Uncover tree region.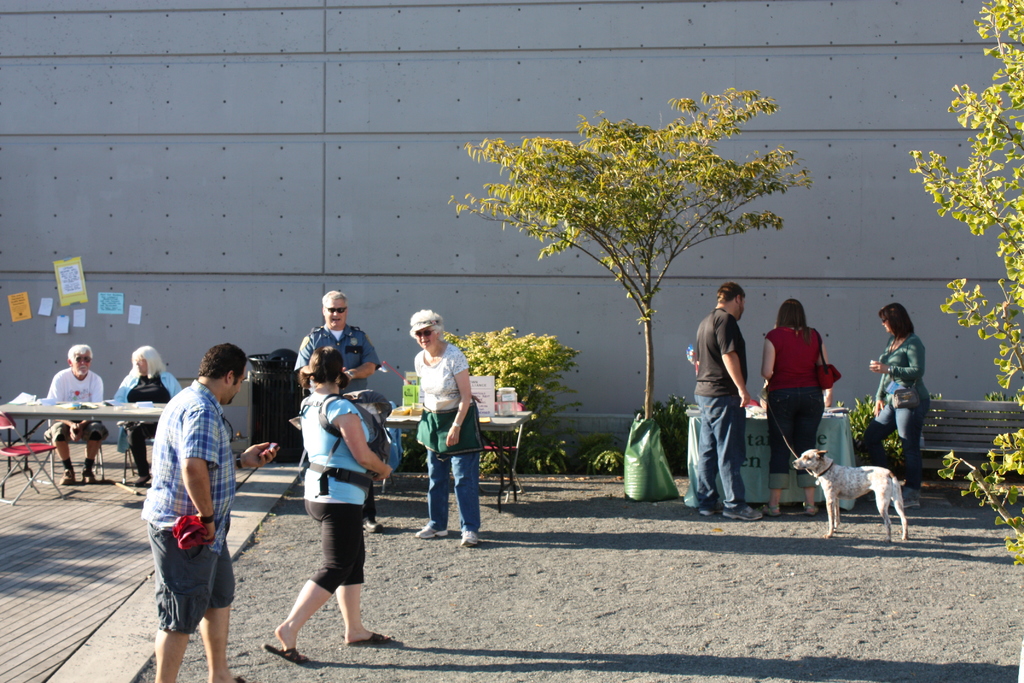
Uncovered: [x1=899, y1=0, x2=1023, y2=582].
